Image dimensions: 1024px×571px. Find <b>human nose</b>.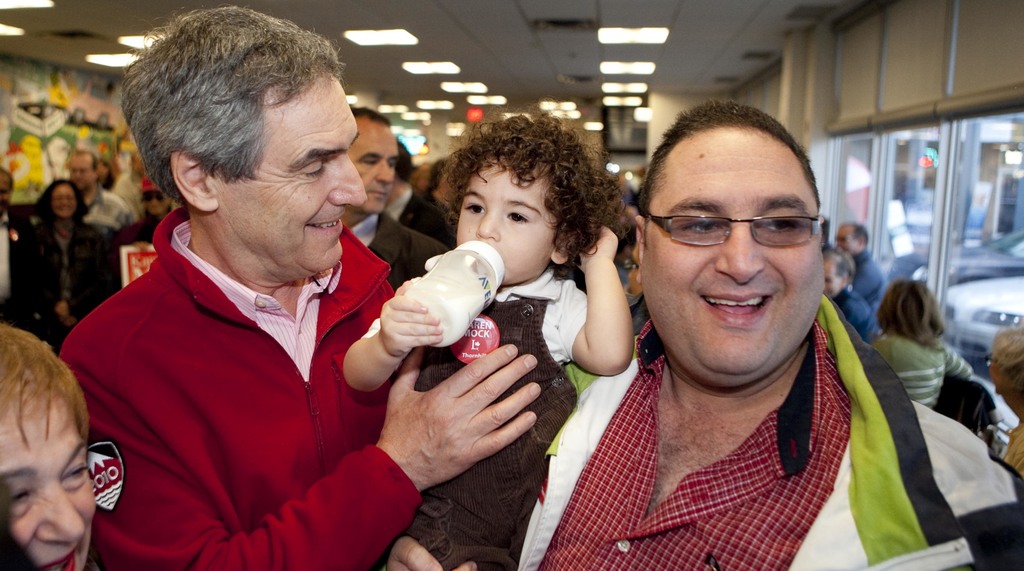
[328, 154, 367, 205].
